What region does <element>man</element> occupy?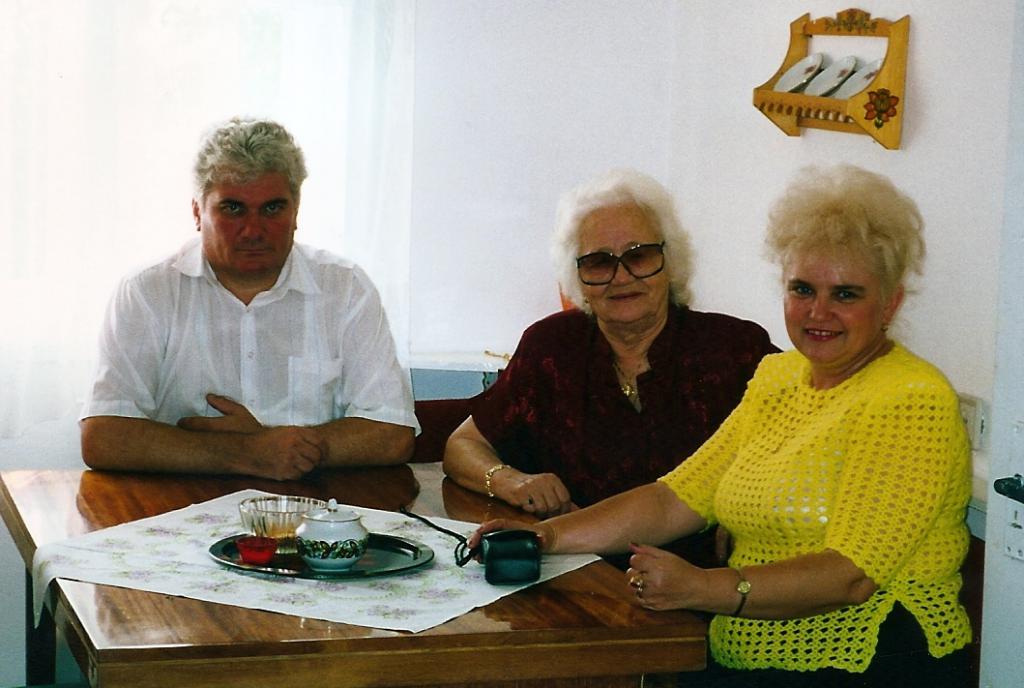
(x1=85, y1=150, x2=426, y2=508).
